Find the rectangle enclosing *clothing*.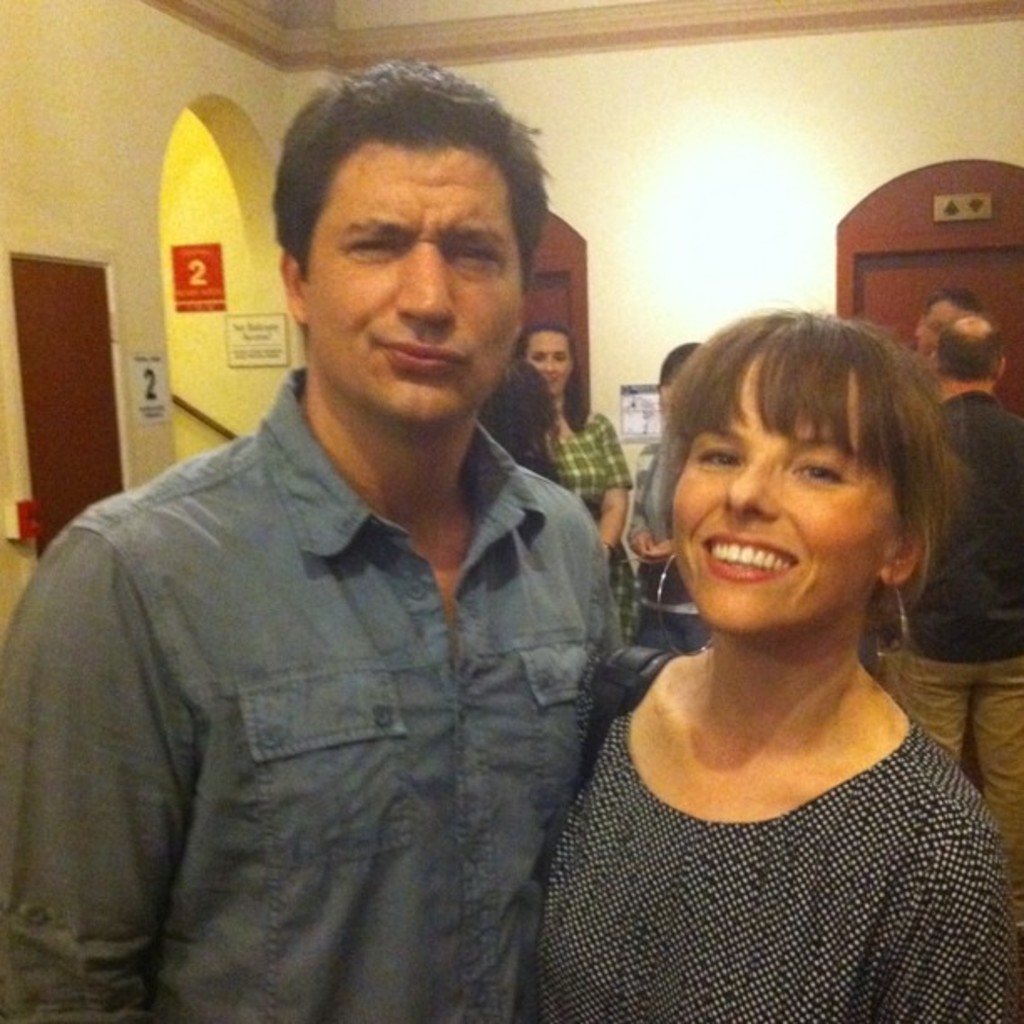
crop(547, 402, 632, 651).
